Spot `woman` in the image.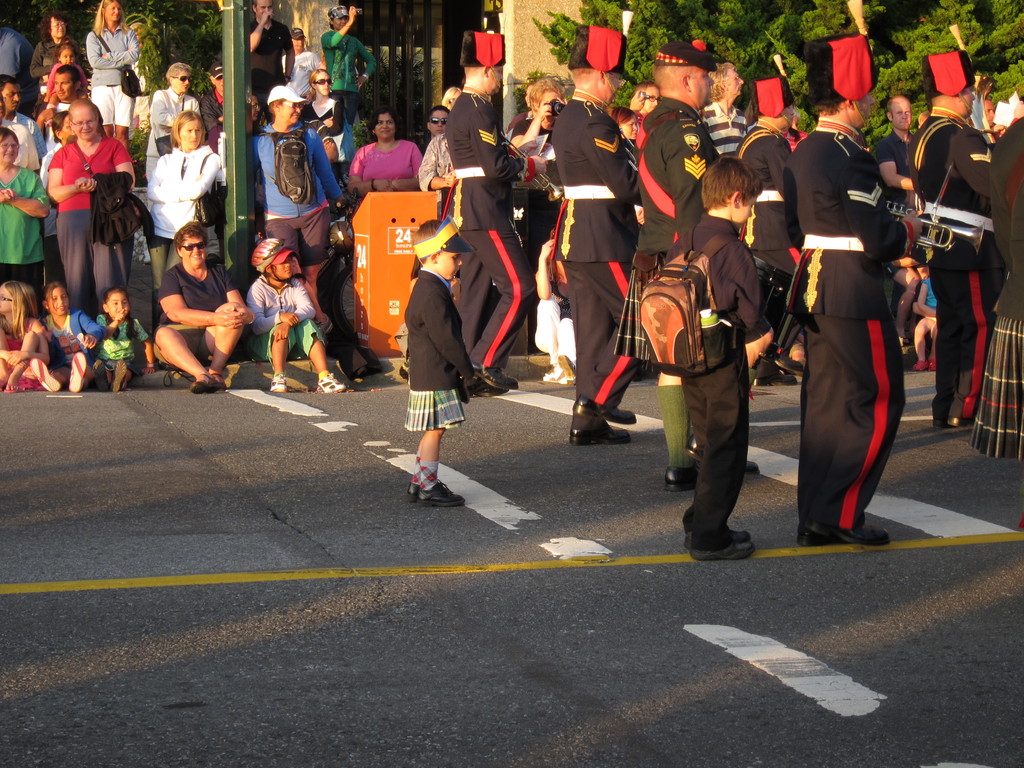
`woman` found at x1=148 y1=109 x2=216 y2=320.
